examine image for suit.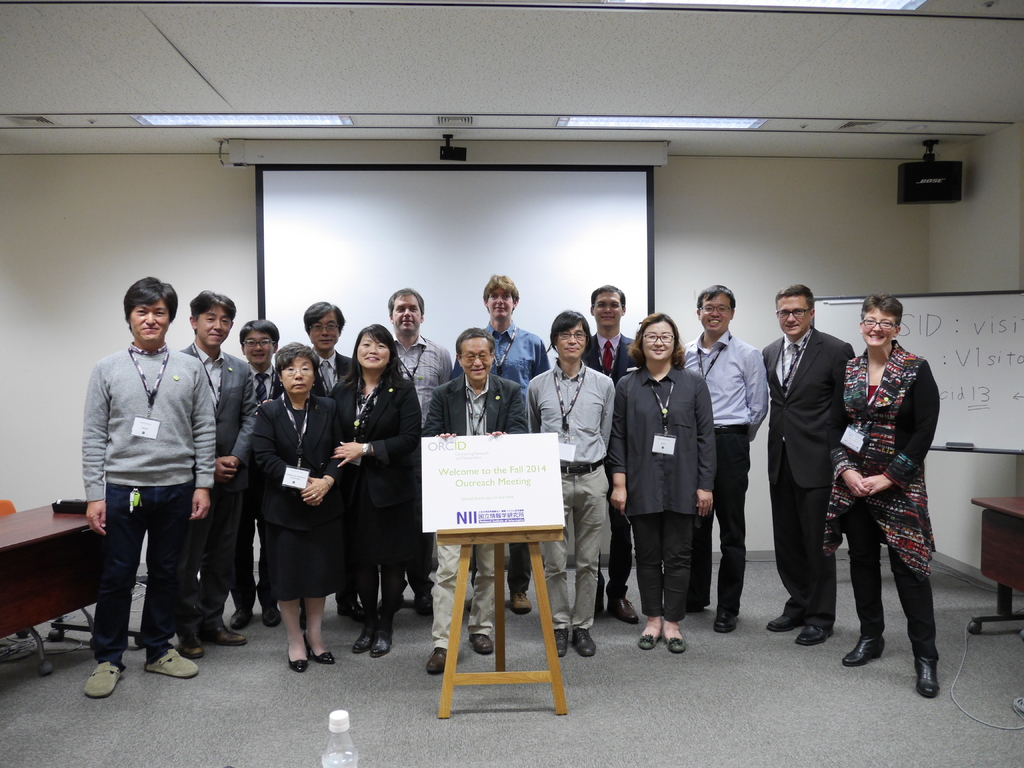
Examination result: pyautogui.locateOnScreen(326, 369, 422, 569).
